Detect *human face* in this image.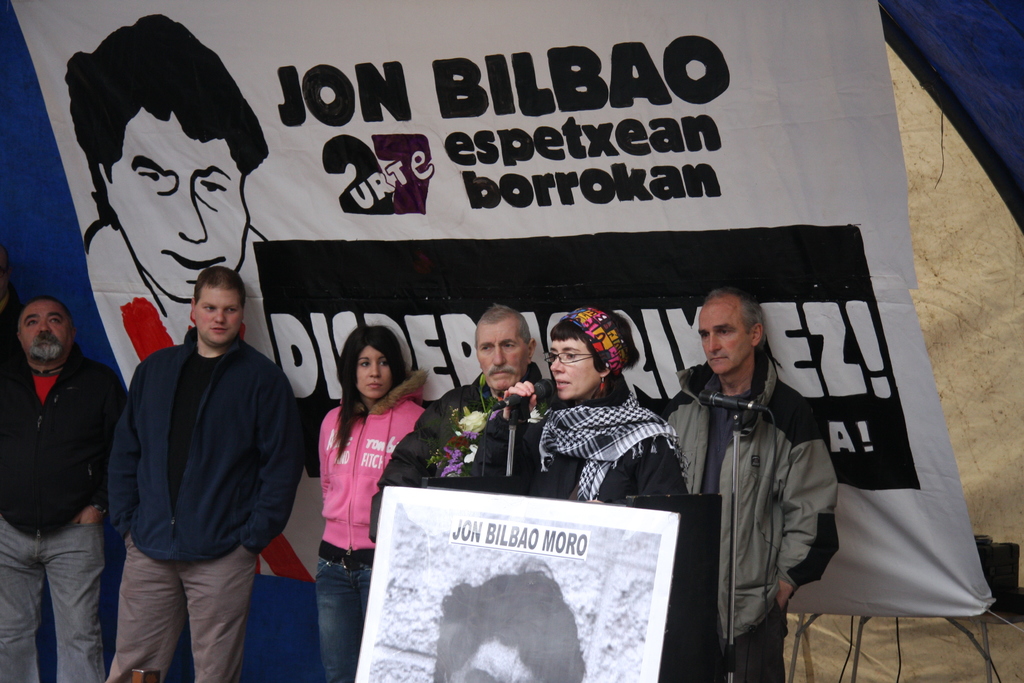
Detection: box=[72, 62, 243, 300].
